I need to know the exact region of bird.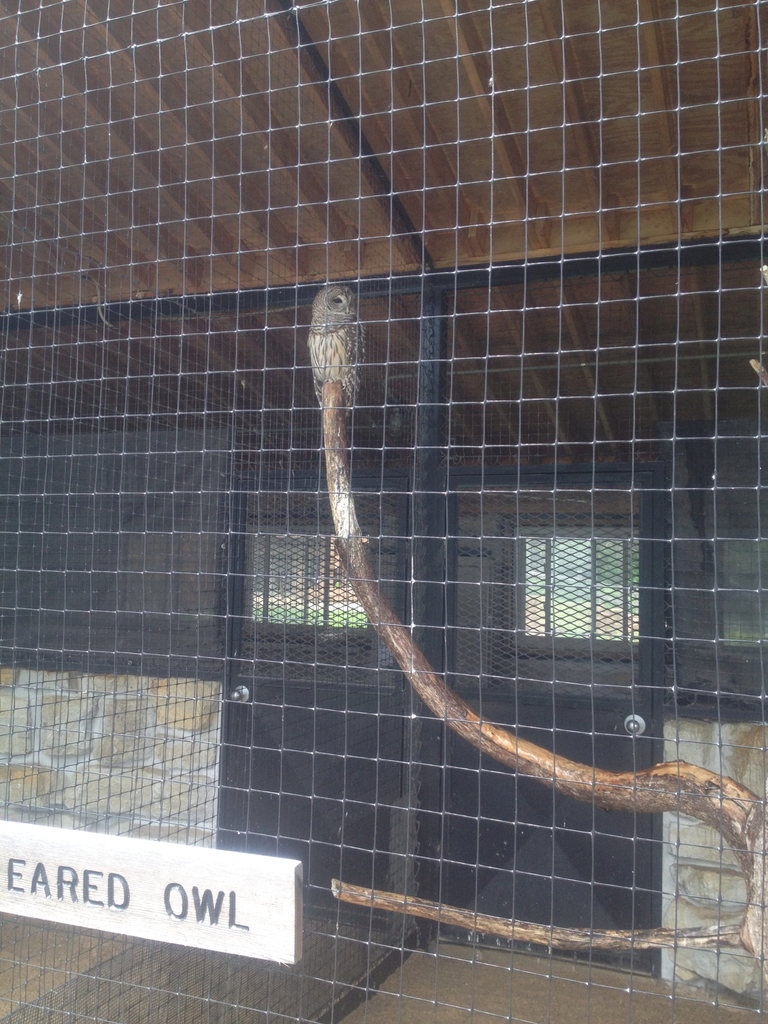
Region: 301/282/364/413.
